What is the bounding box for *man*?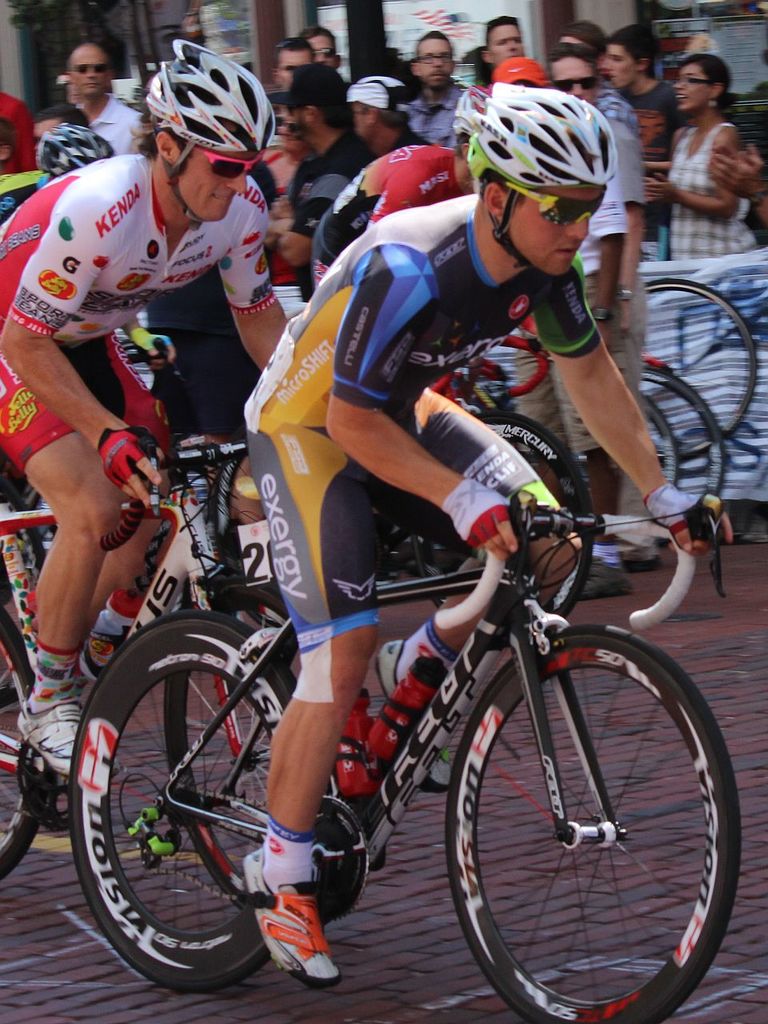
box=[0, 38, 286, 779].
